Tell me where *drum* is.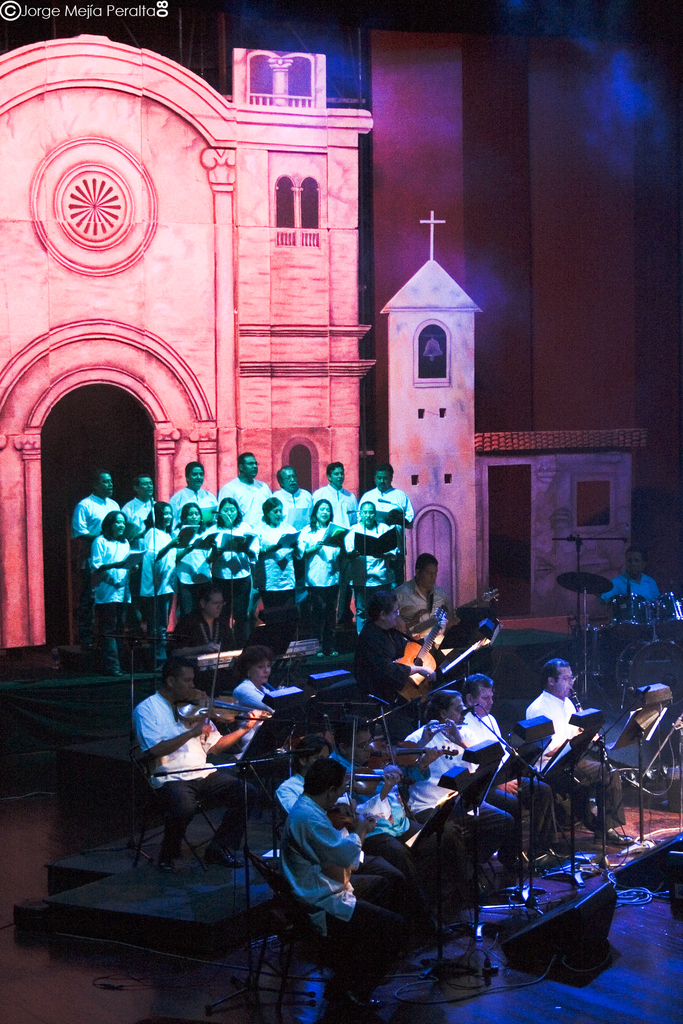
*drum* is at detection(647, 585, 682, 643).
